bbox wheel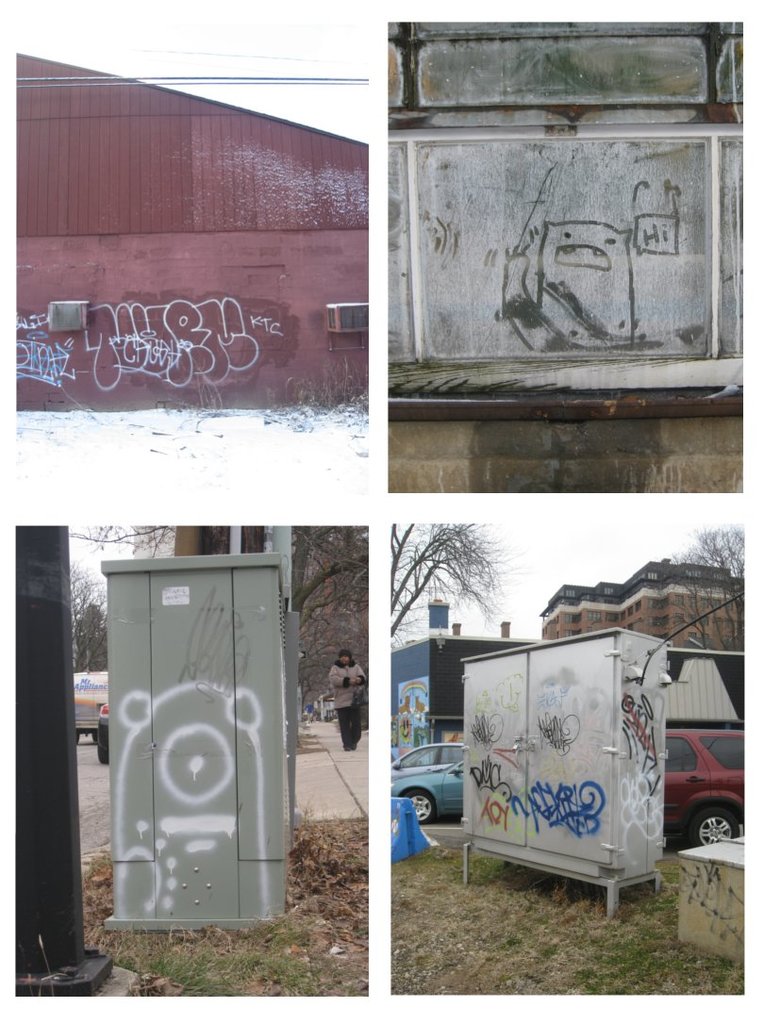
pyautogui.locateOnScreen(90, 730, 98, 743)
